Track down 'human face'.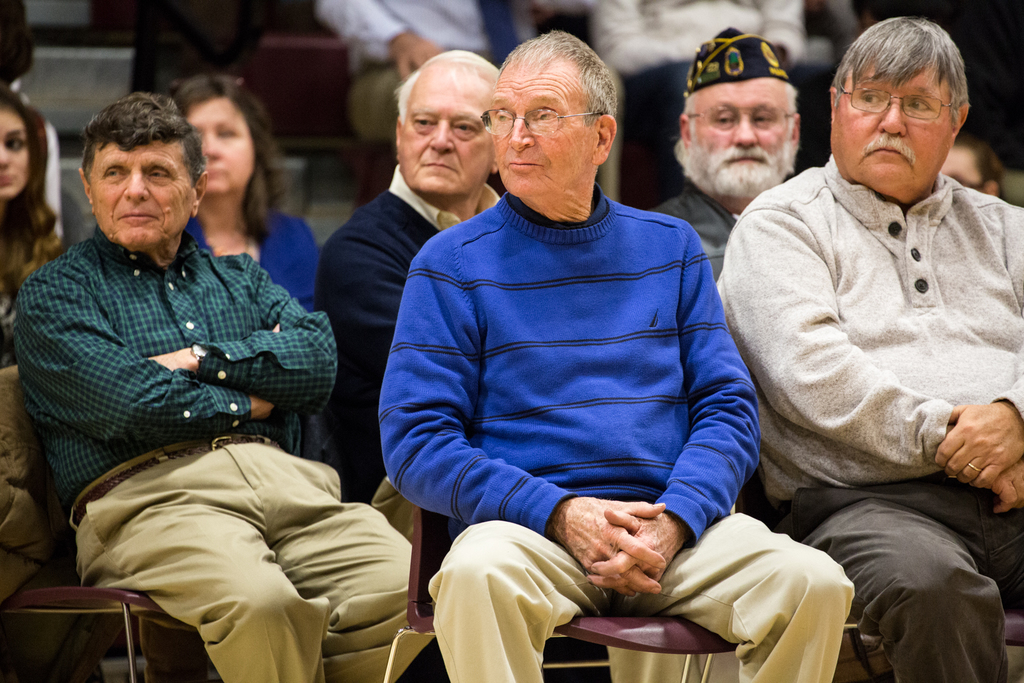
Tracked to 688, 79, 792, 190.
